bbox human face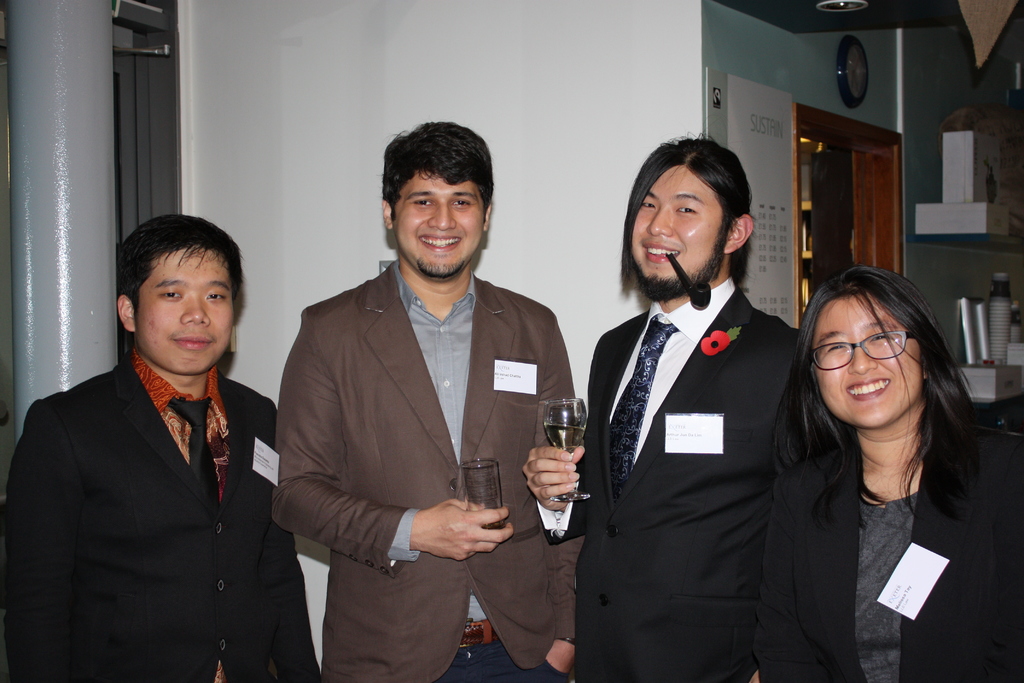
(138,244,232,373)
